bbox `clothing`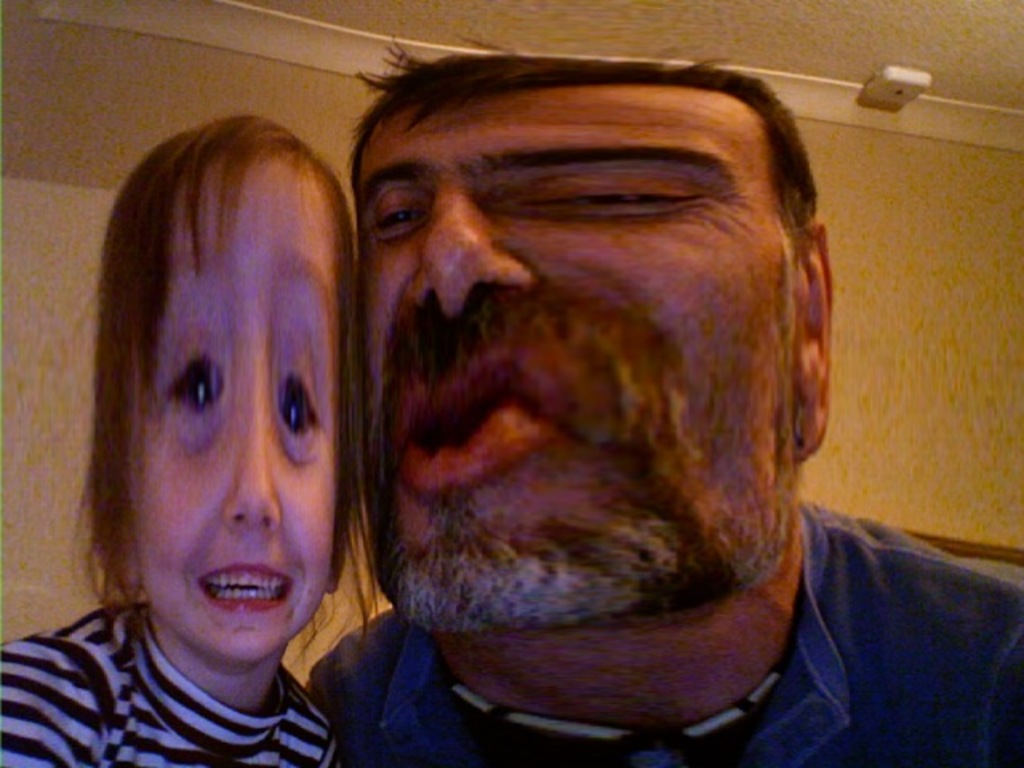
box(0, 614, 382, 754)
